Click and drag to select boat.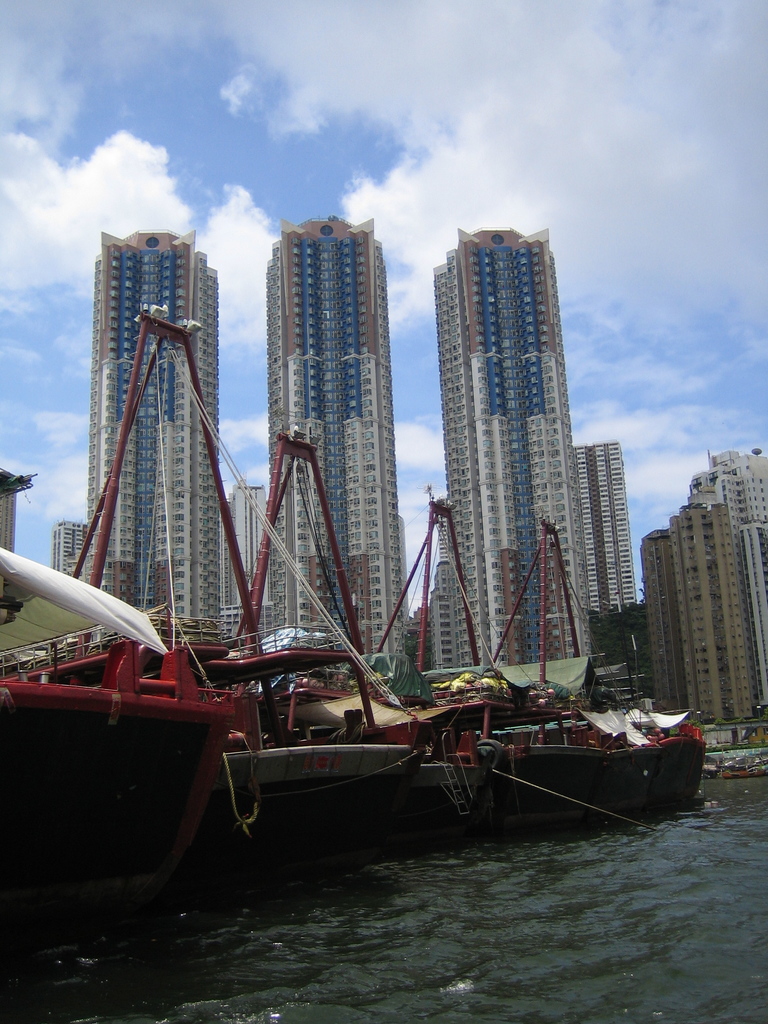
Selection: <region>0, 309, 239, 889</region>.
